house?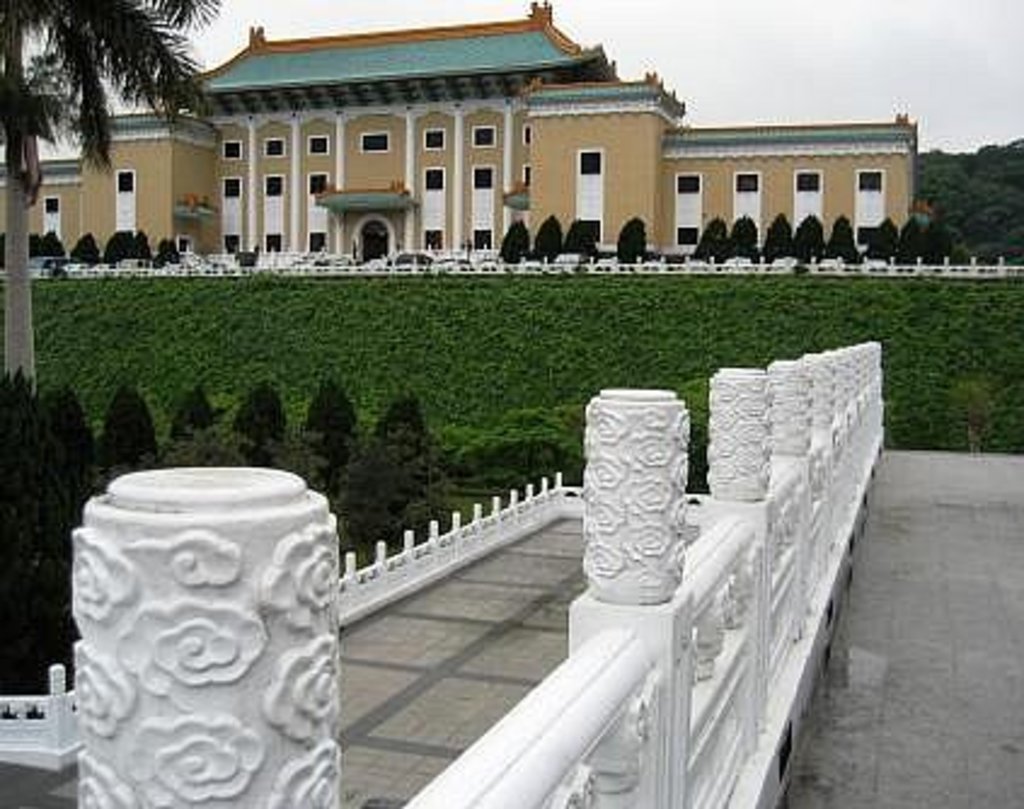
bbox=(0, 150, 107, 262)
